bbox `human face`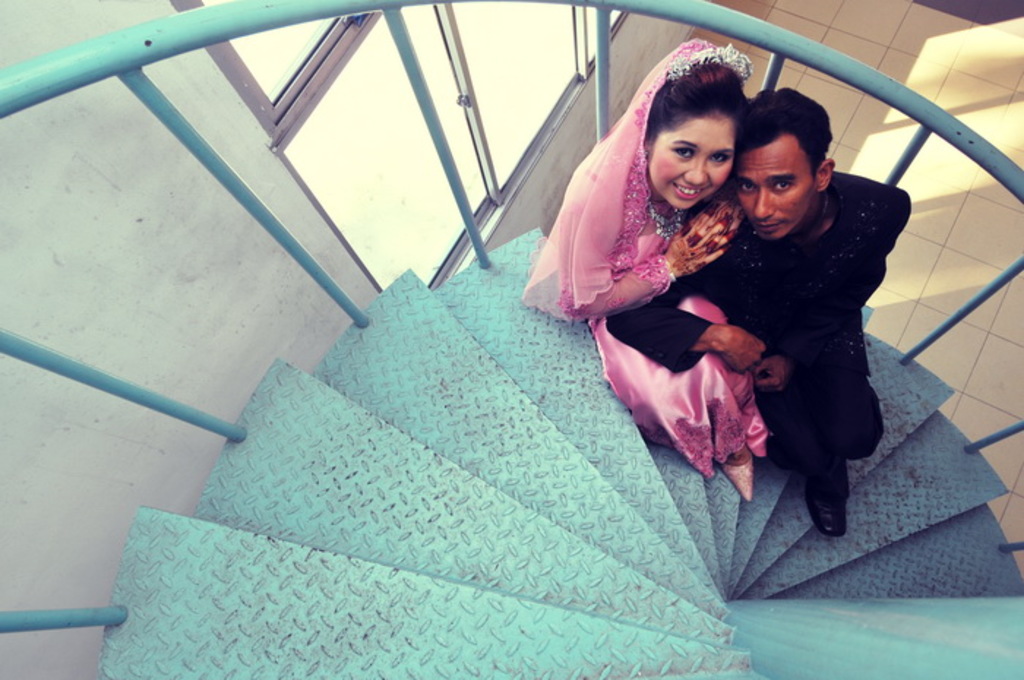
[740, 135, 818, 240]
